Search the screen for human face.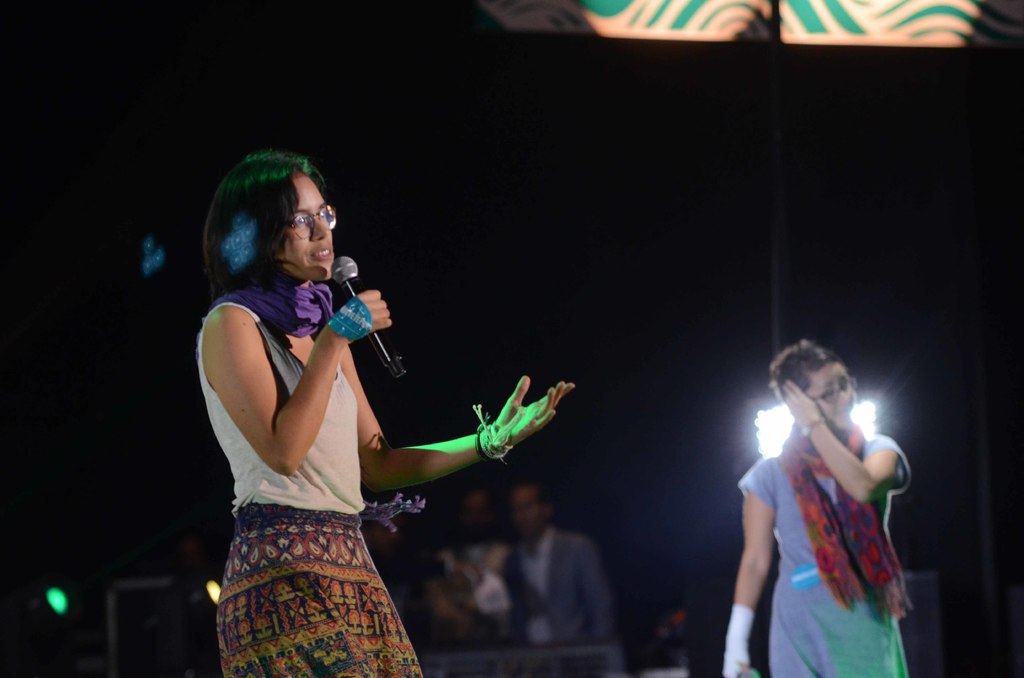
Found at 801/360/860/441.
